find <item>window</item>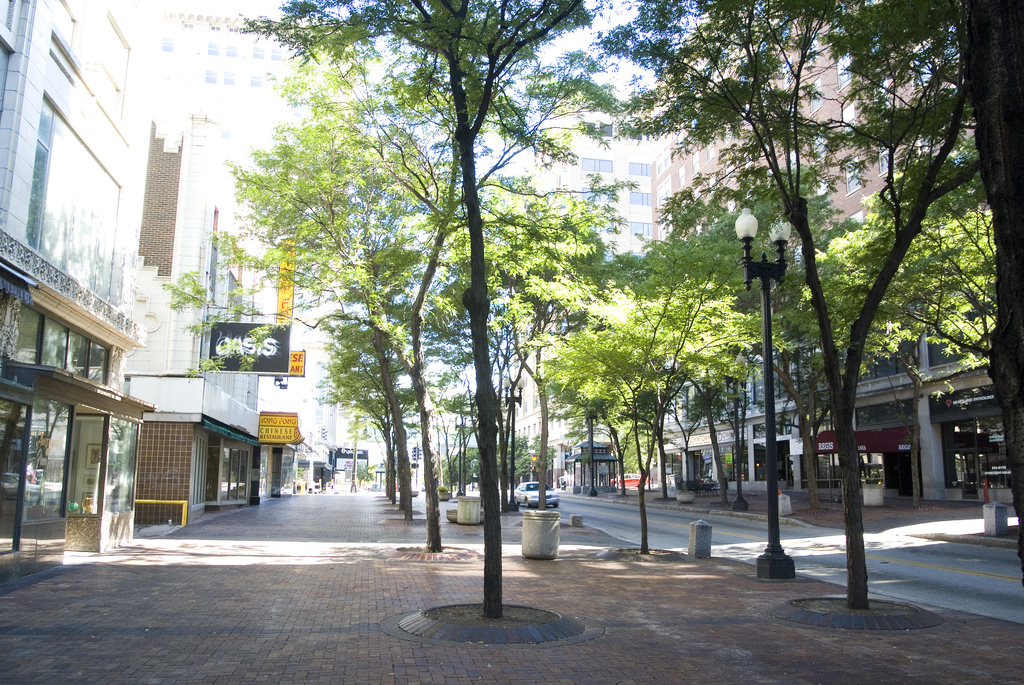
250, 73, 264, 86
